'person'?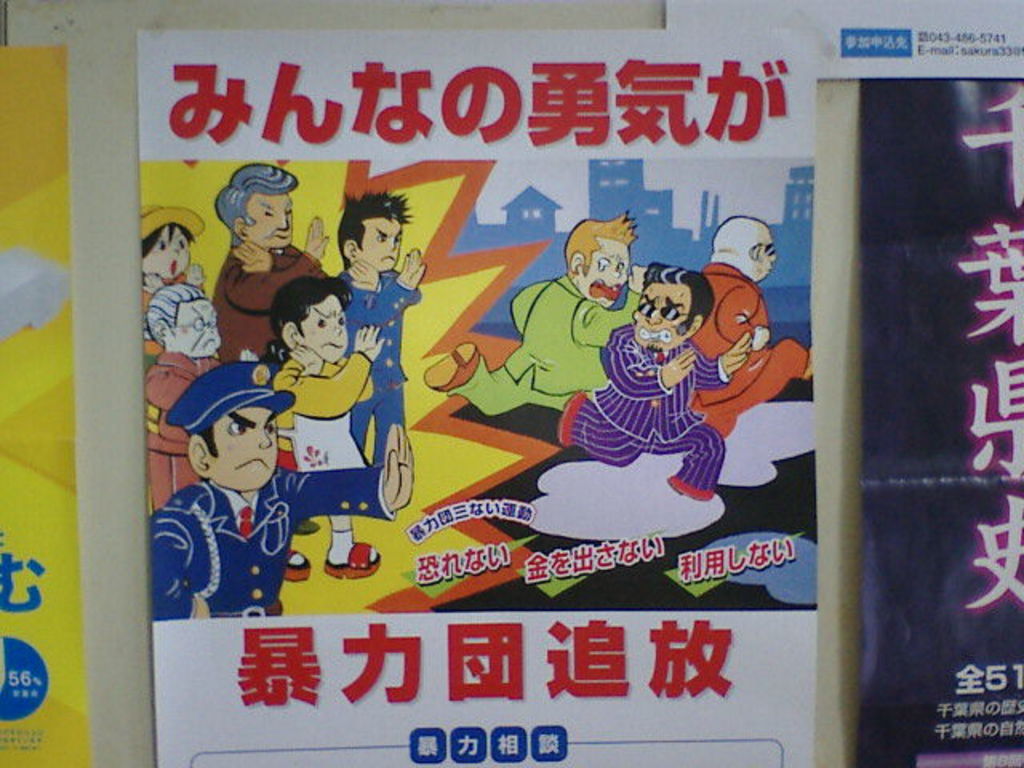
rect(558, 262, 754, 494)
